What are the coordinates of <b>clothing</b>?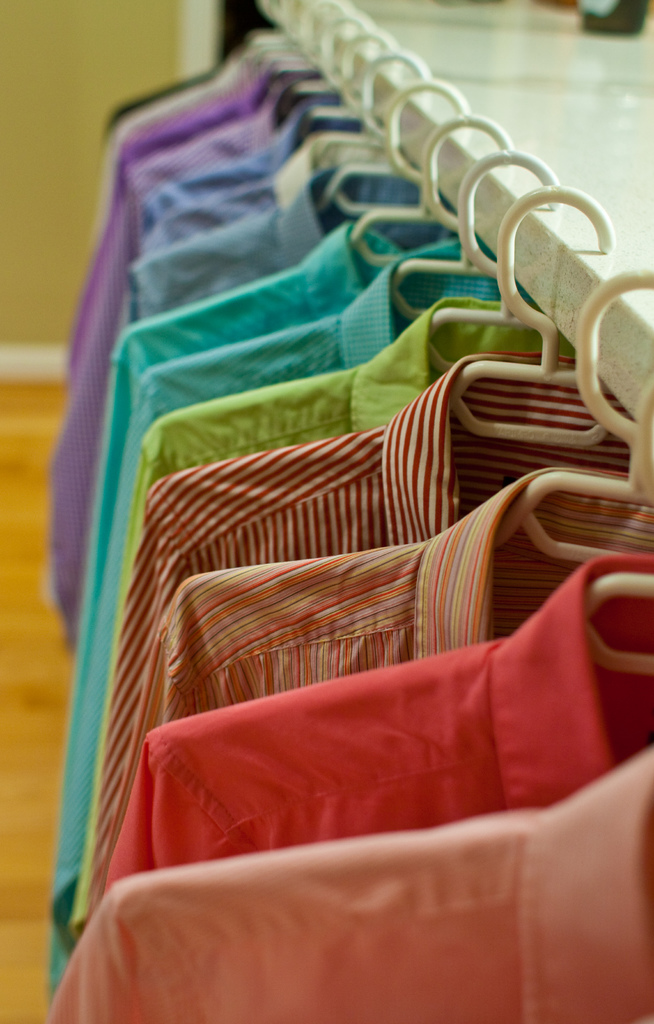
crop(120, 468, 653, 772).
